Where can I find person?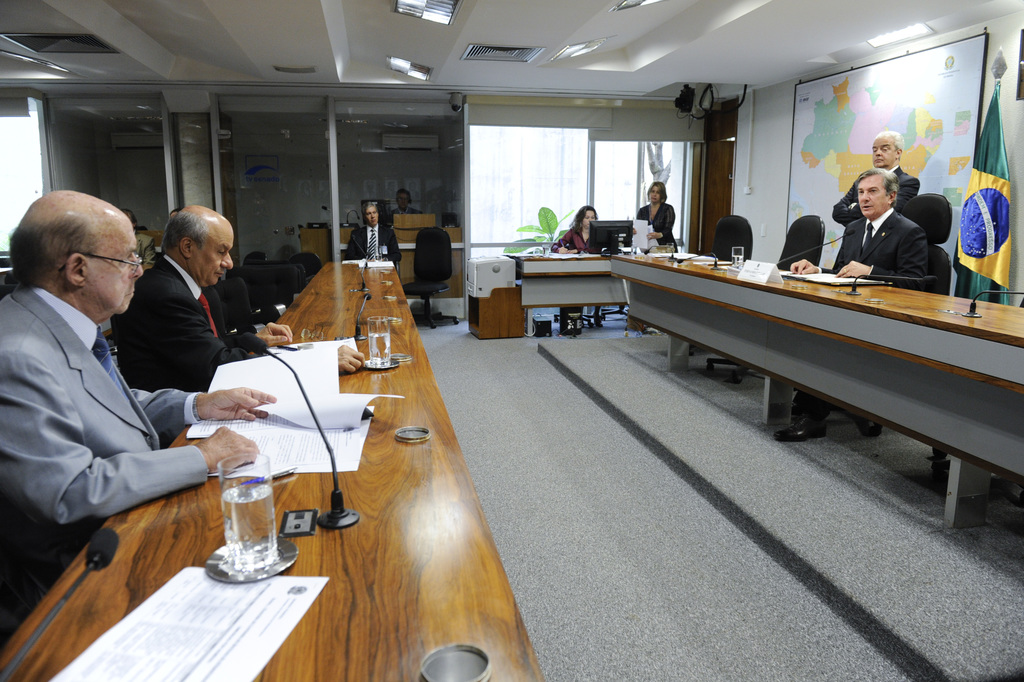
You can find it at [left=353, top=203, right=396, bottom=263].
